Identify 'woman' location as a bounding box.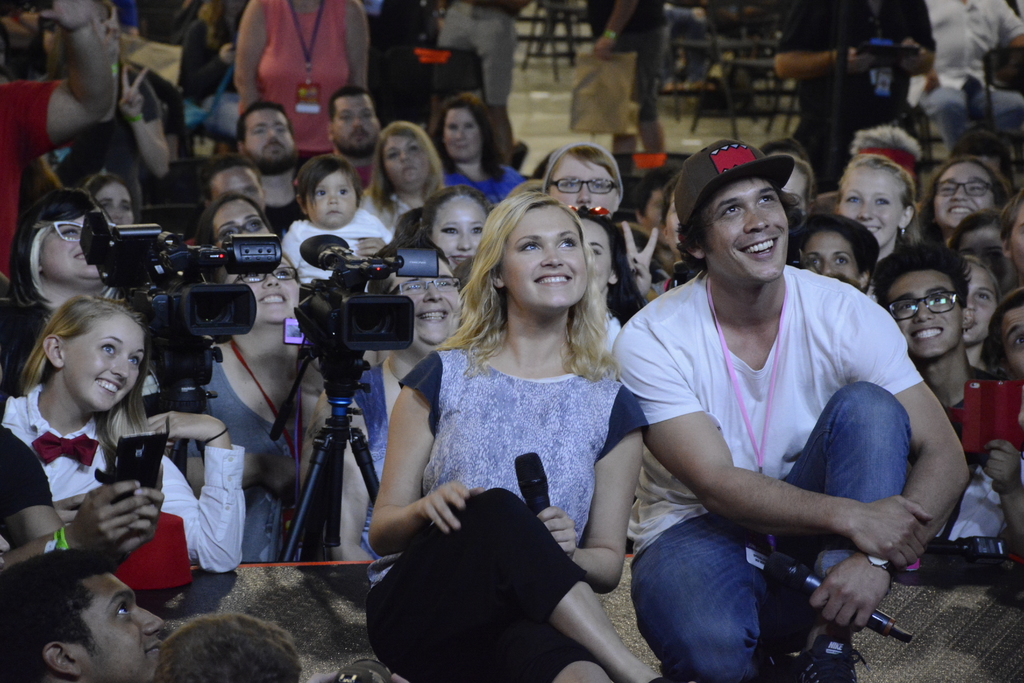
840, 148, 918, 269.
